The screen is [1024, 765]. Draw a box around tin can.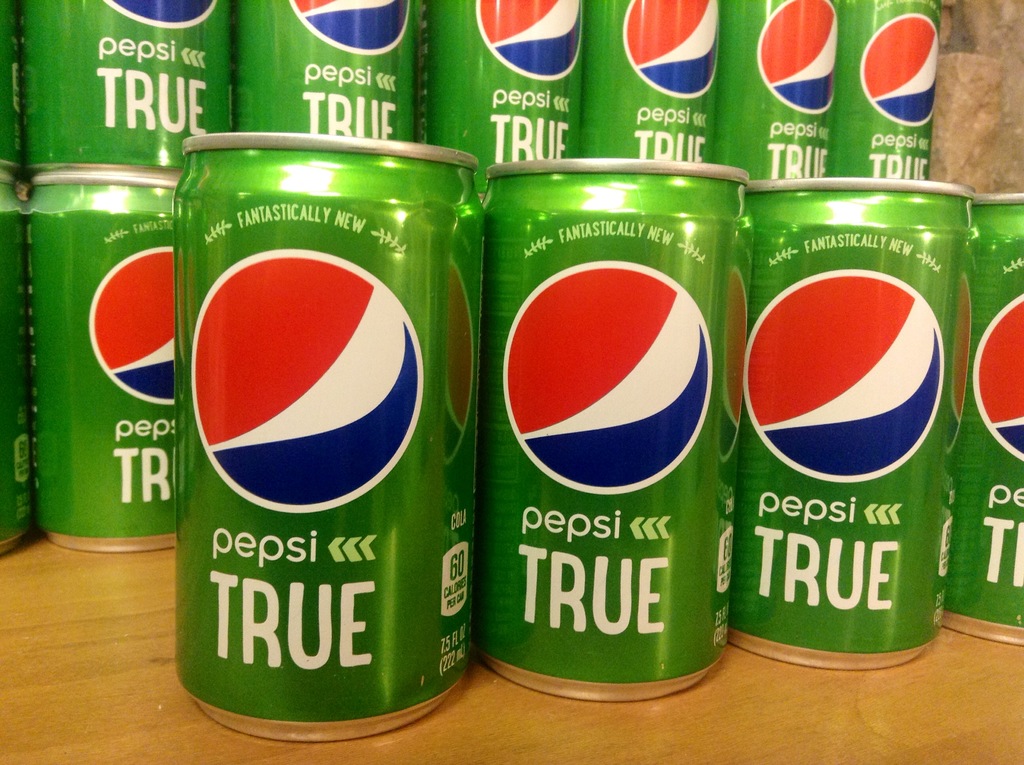
box(957, 186, 1023, 657).
